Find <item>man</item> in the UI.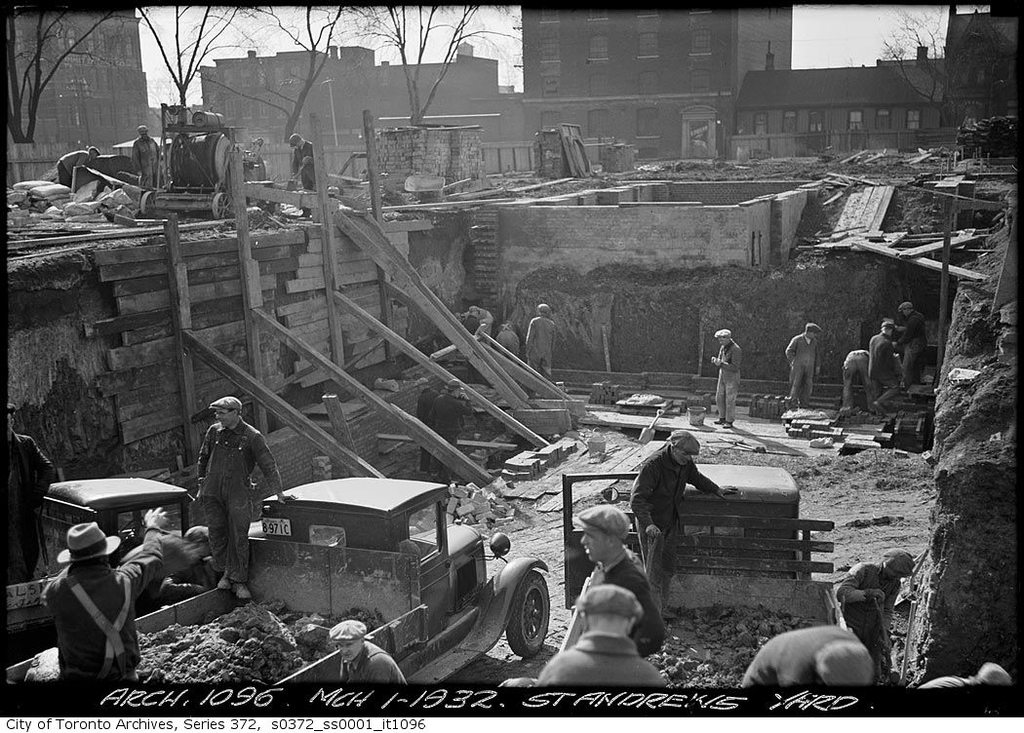
UI element at [919,660,1010,685].
